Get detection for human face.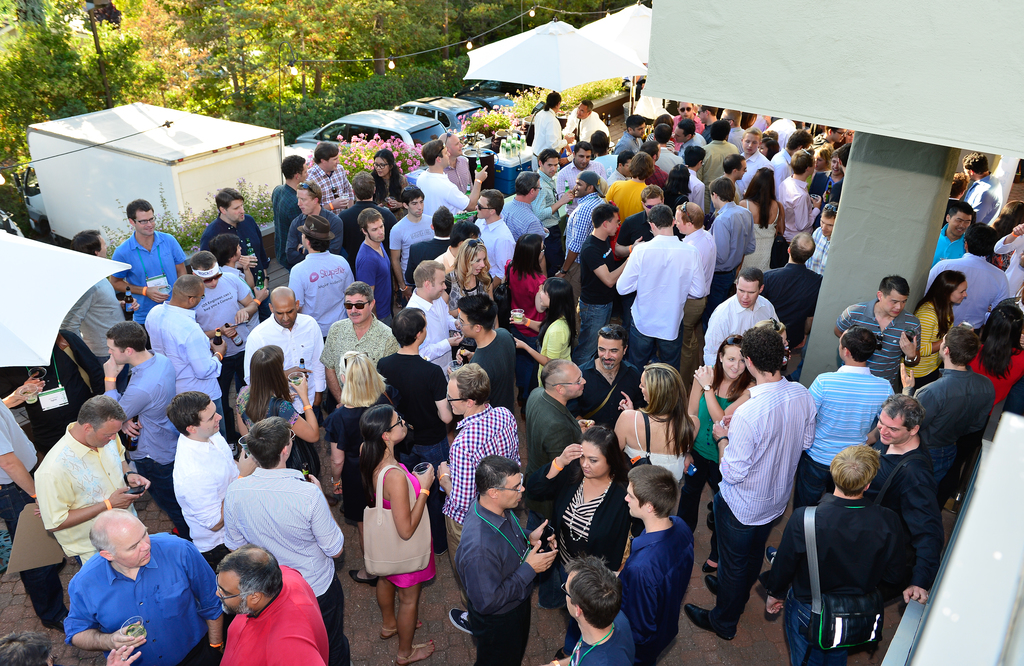
Detection: <region>473, 251, 485, 275</region>.
